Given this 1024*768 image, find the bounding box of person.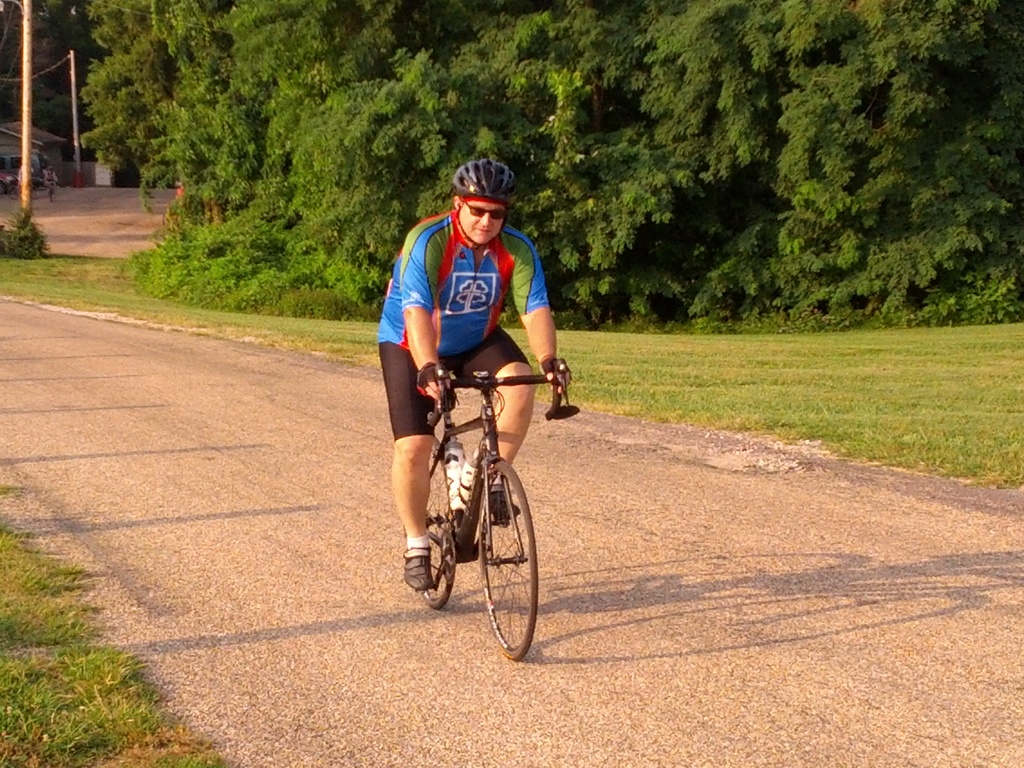
detection(376, 155, 572, 590).
